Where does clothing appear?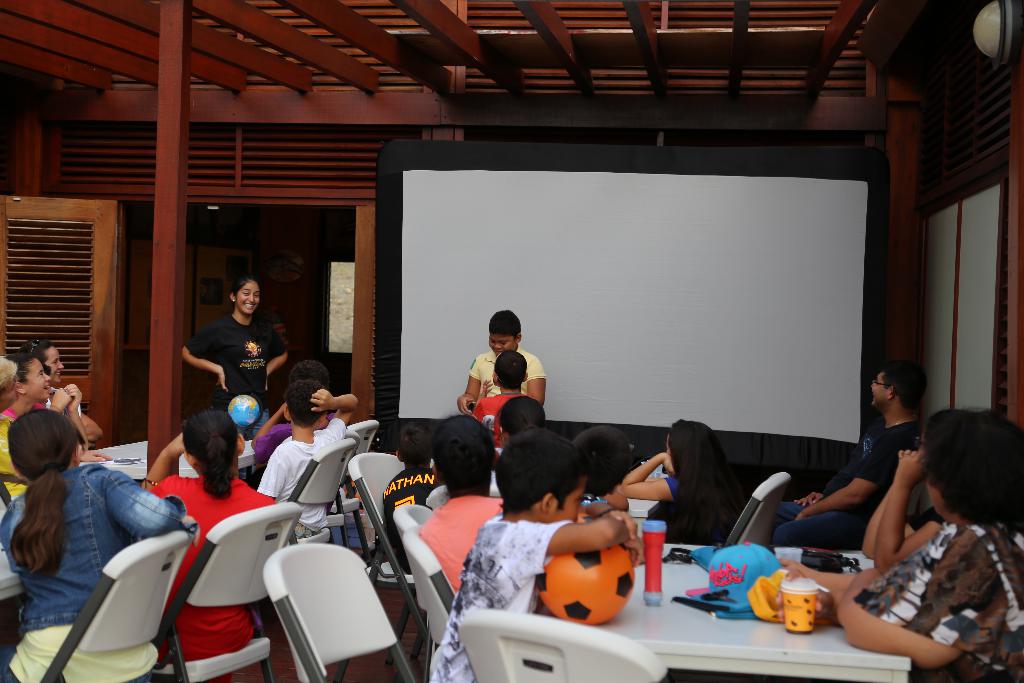
Appears at 0,414,27,500.
